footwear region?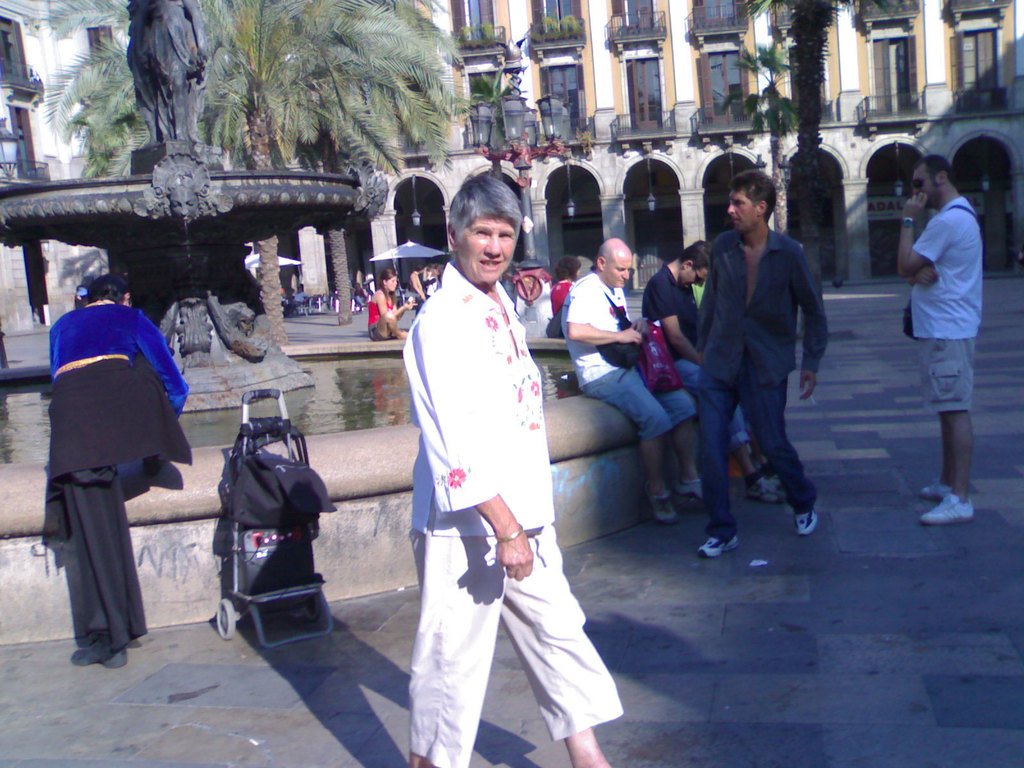
<box>647,485,677,526</box>
